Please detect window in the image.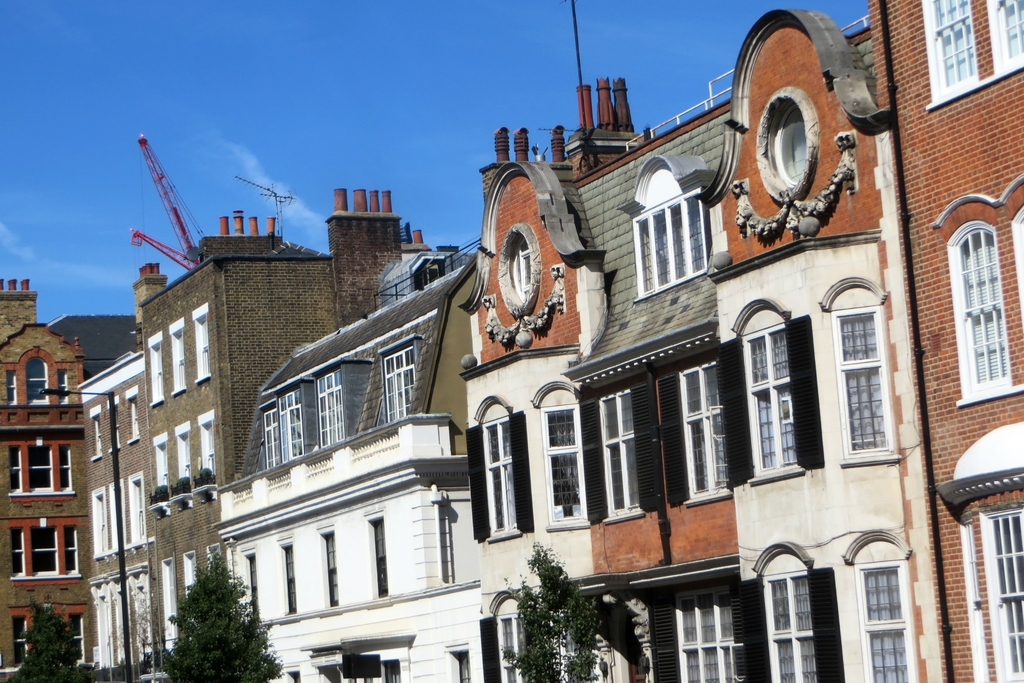
<box>316,368,349,451</box>.
